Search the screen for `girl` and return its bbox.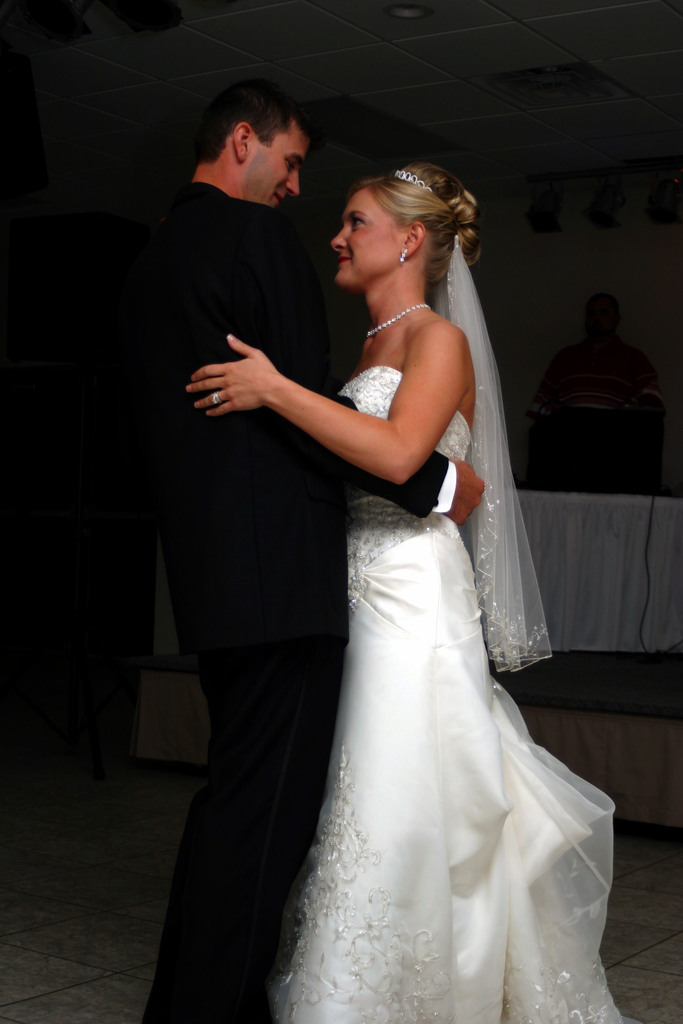
Found: x1=185, y1=157, x2=645, y2=1023.
